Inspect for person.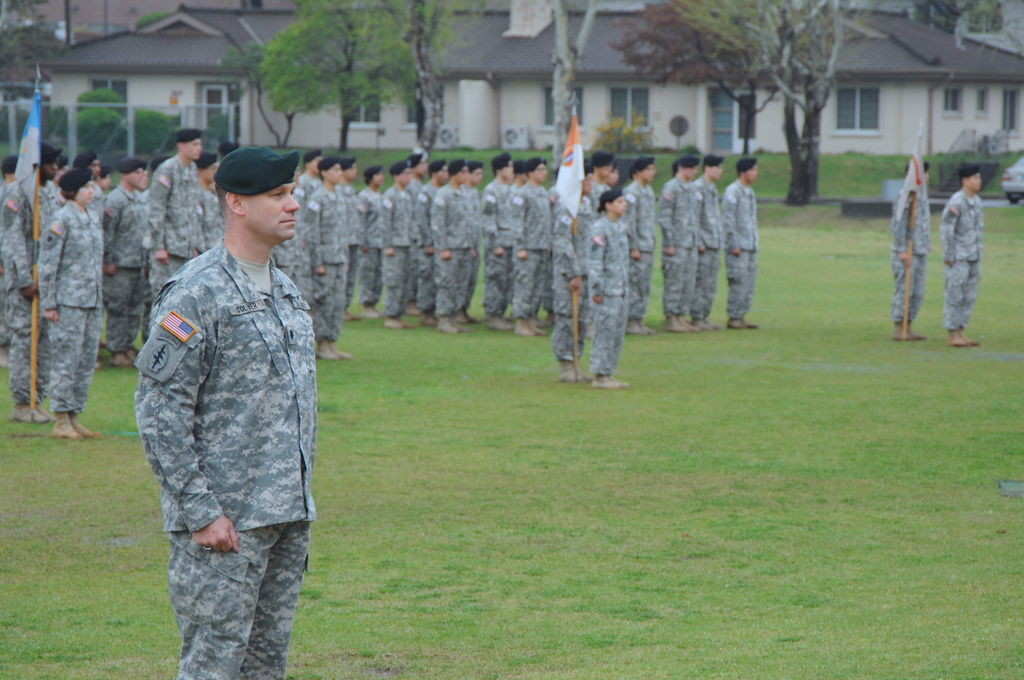
Inspection: l=894, t=163, r=935, b=337.
